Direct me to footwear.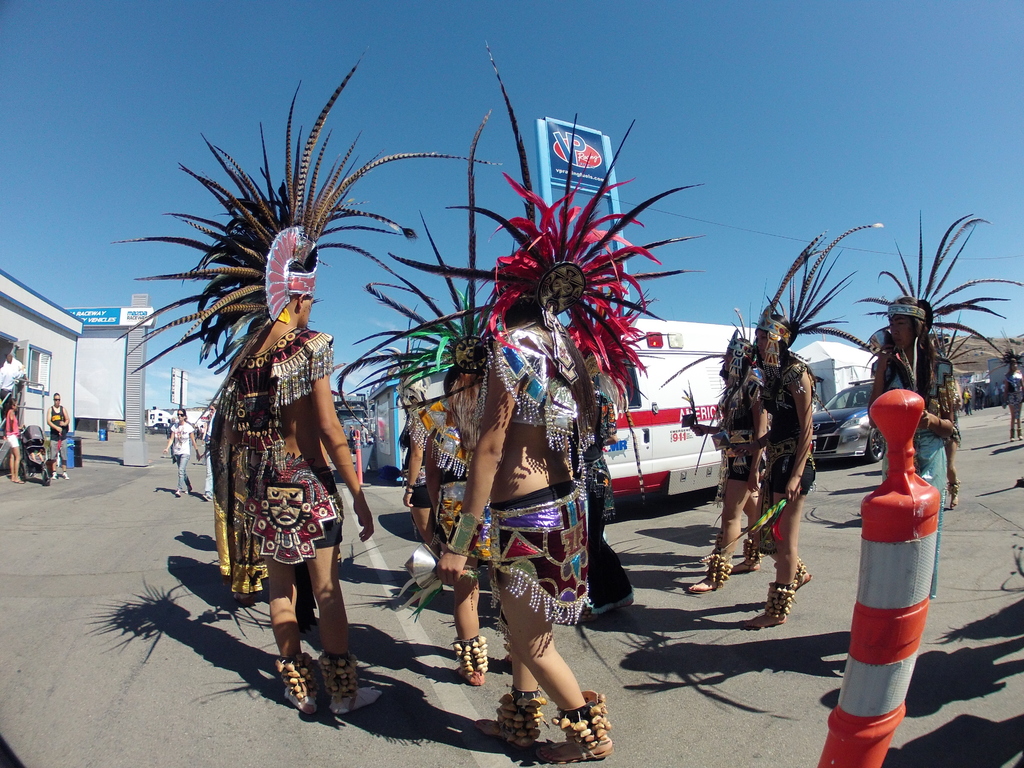
Direction: 452, 638, 492, 683.
